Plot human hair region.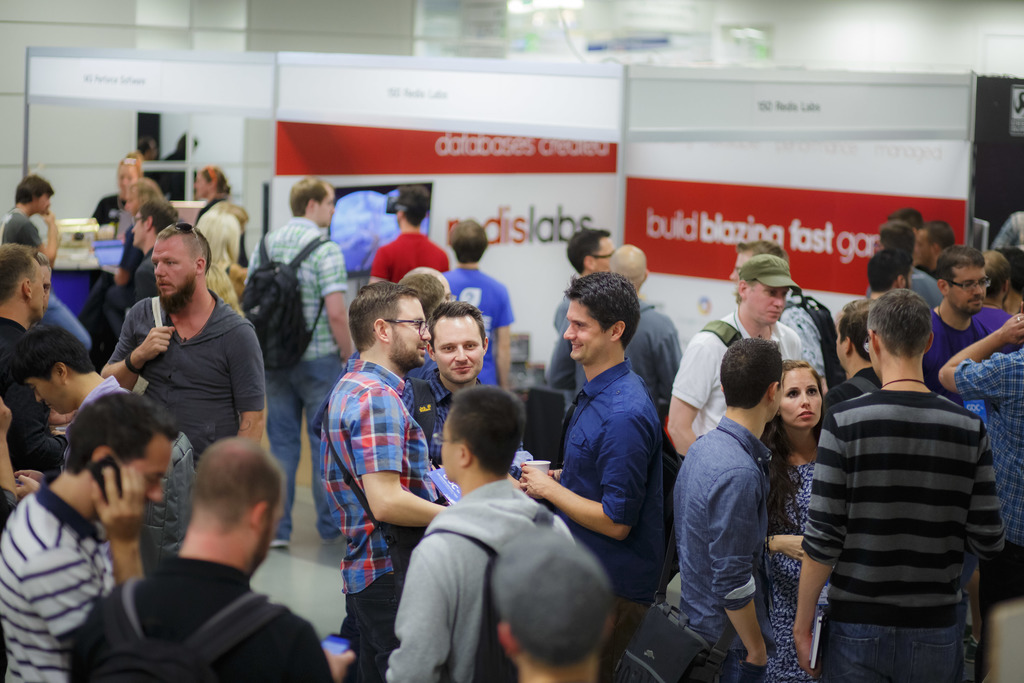
Plotted at pyautogui.locateOnScreen(877, 222, 916, 258).
